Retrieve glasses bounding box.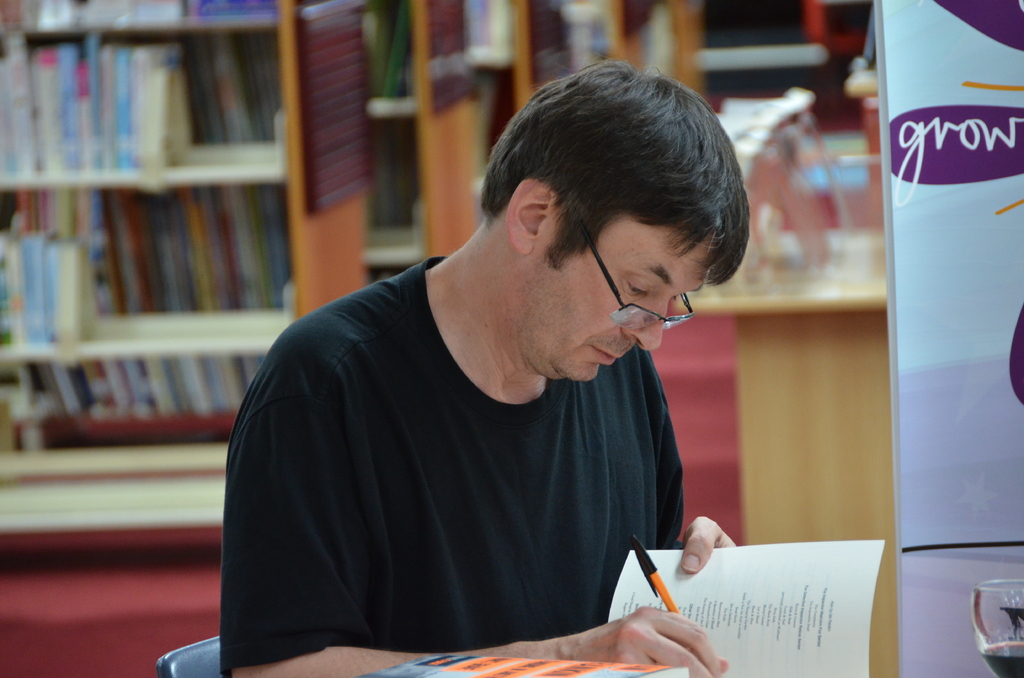
Bounding box: select_region(550, 187, 700, 330).
